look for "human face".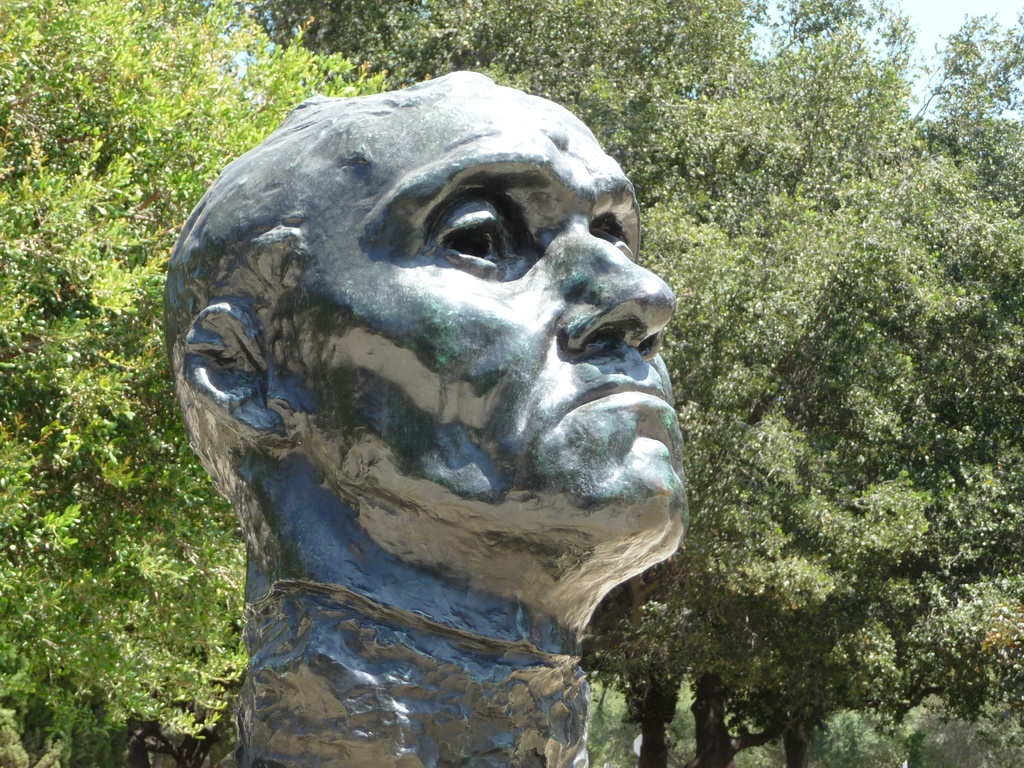
Found: BBox(267, 93, 682, 515).
